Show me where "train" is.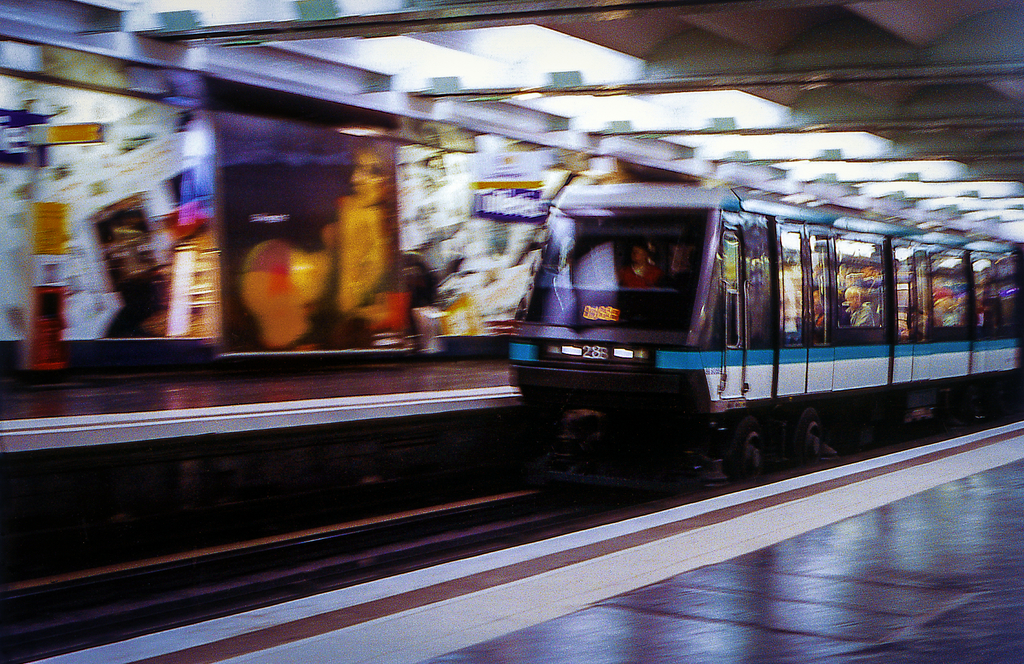
"train" is at box(509, 178, 1023, 494).
